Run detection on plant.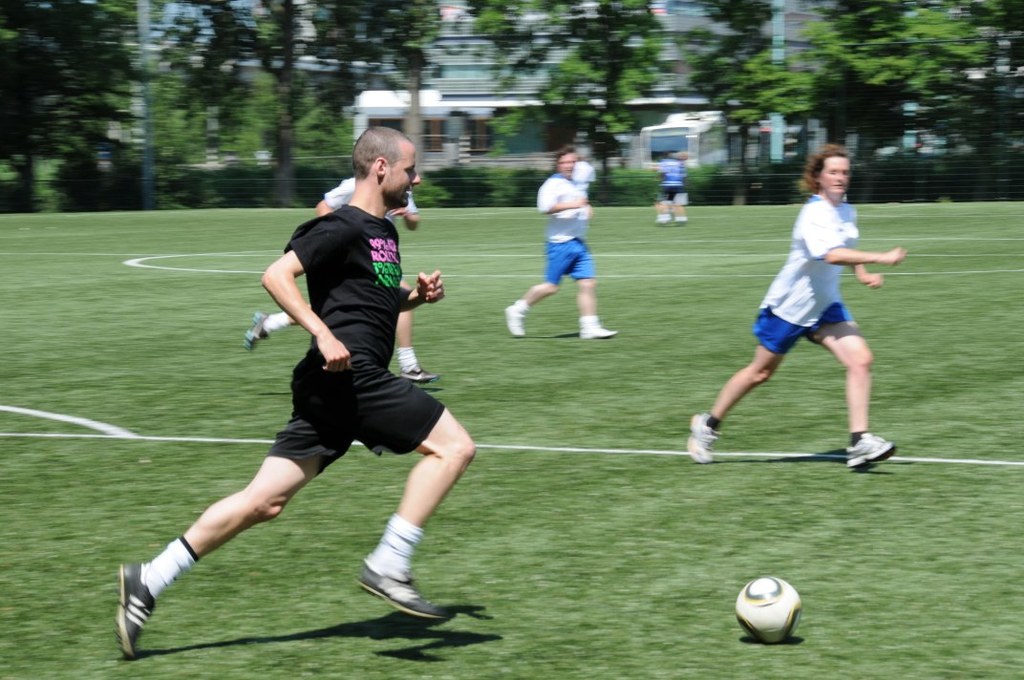
Result: (0, 156, 75, 208).
